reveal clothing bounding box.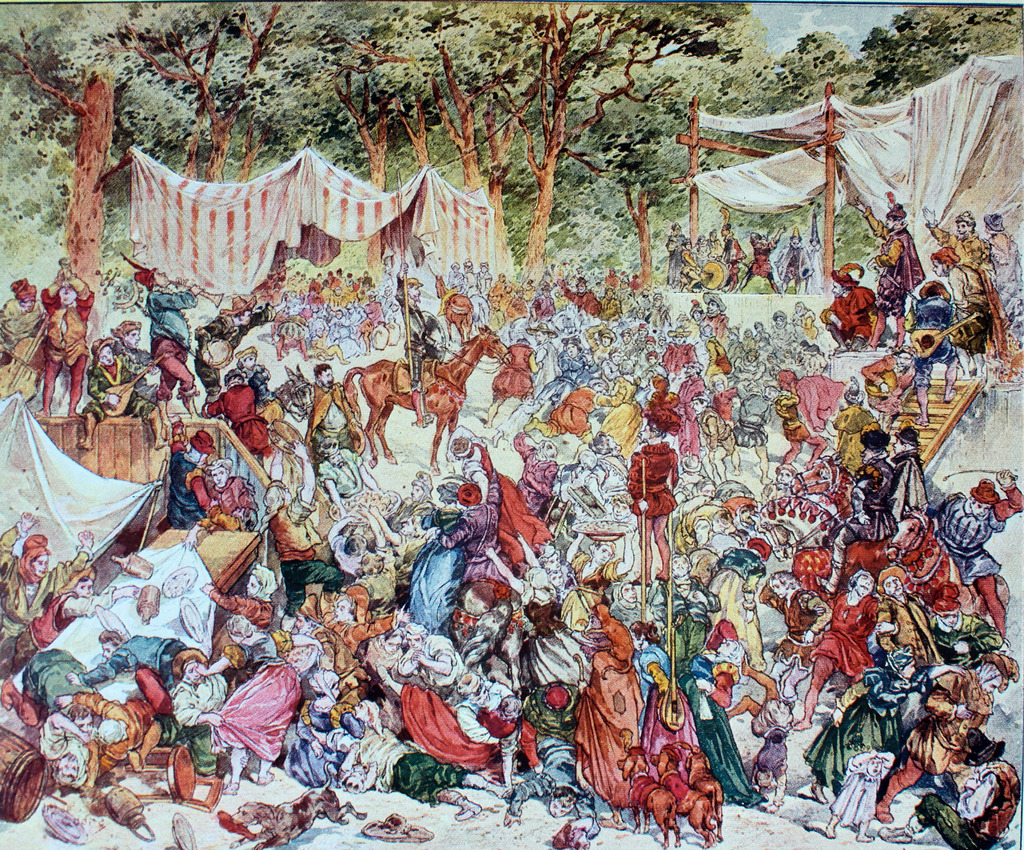
Revealed: {"left": 174, "top": 678, "right": 230, "bottom": 773}.
